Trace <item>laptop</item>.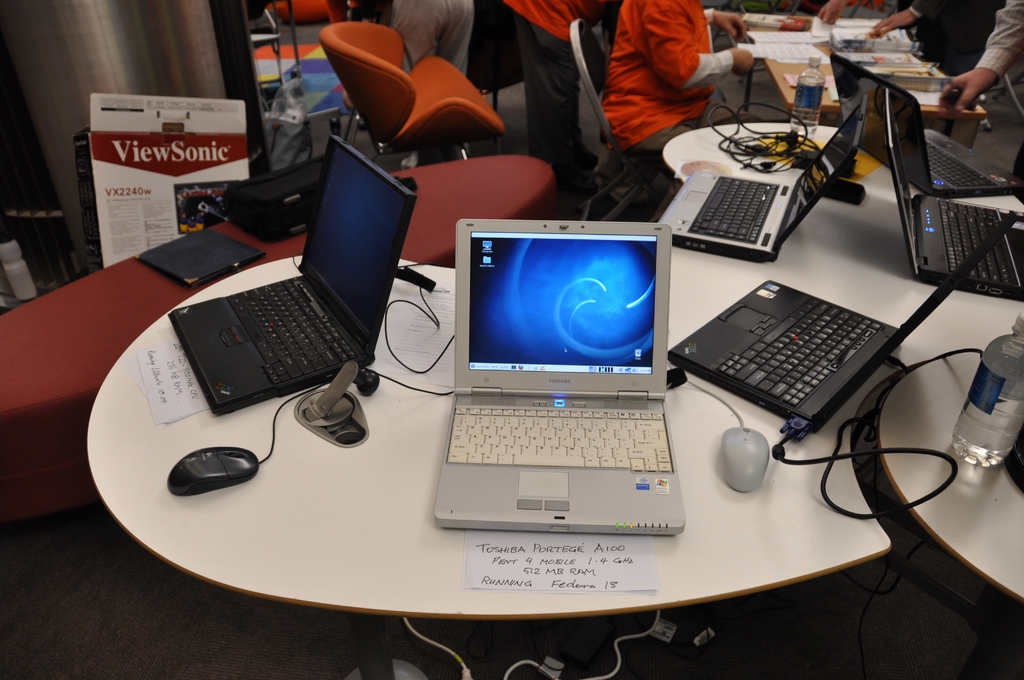
Traced to l=832, t=54, r=1022, b=197.
